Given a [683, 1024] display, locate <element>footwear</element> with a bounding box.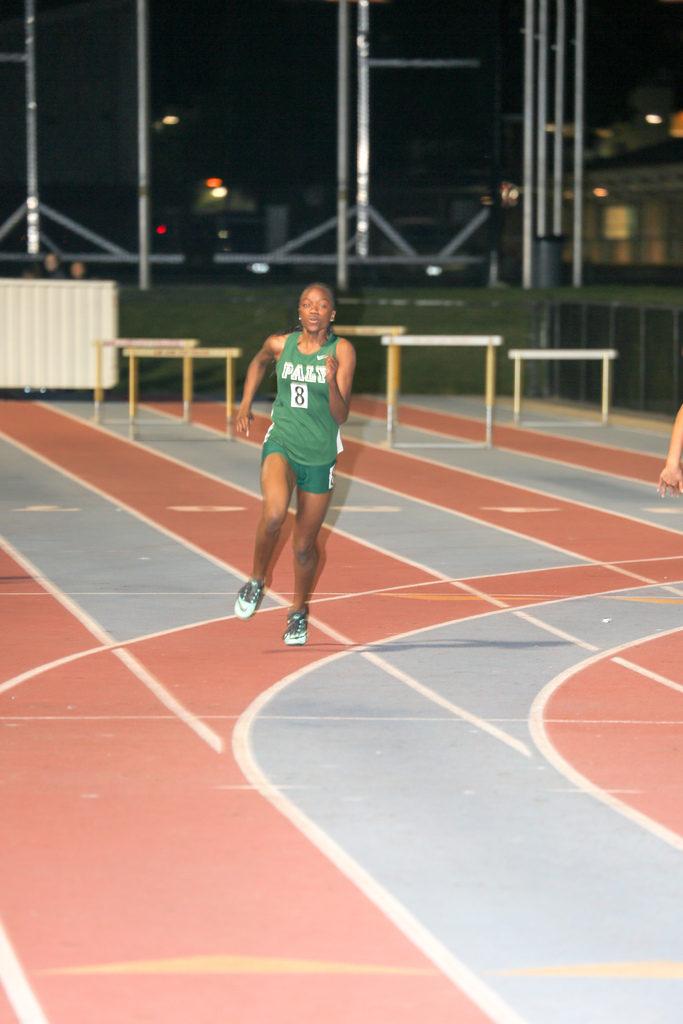
Located: (280,602,313,646).
